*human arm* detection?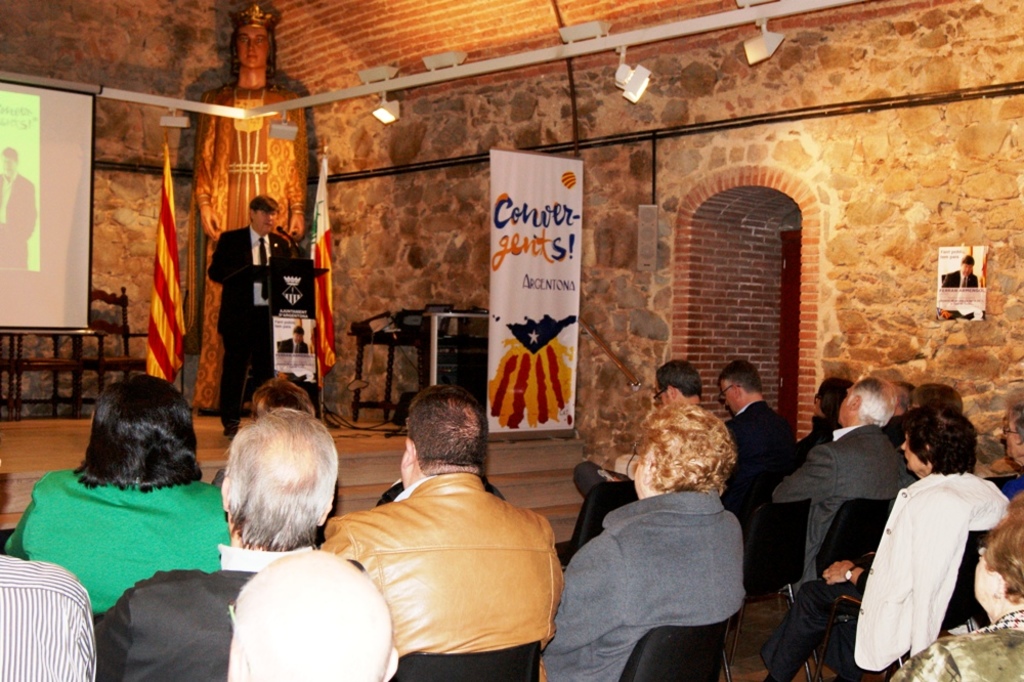
825 487 934 597
